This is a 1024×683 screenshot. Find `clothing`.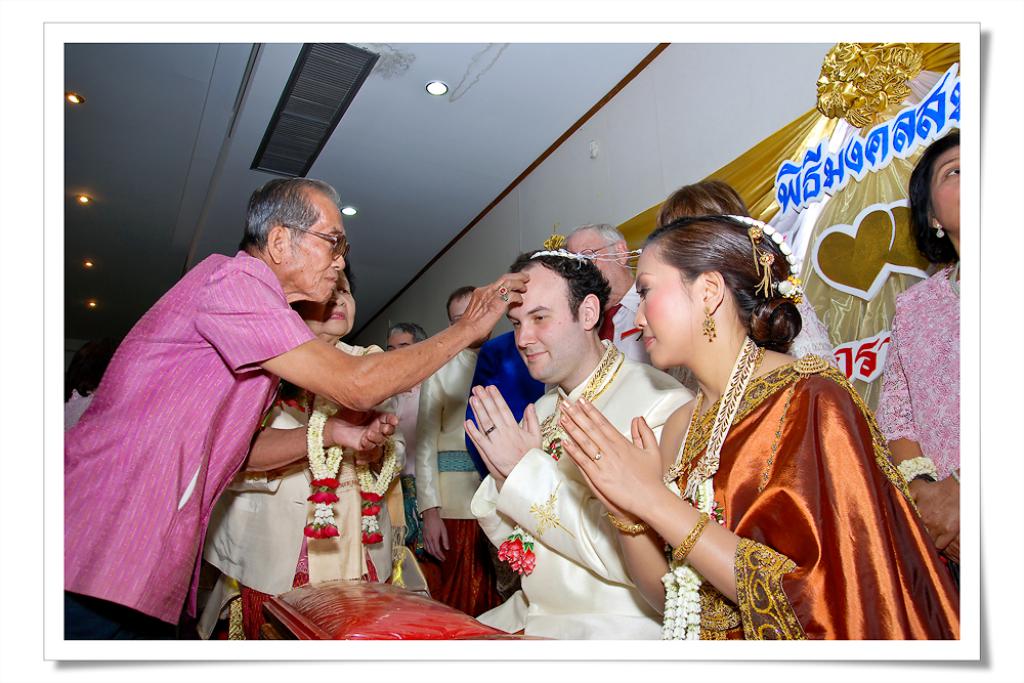
Bounding box: (left=603, top=279, right=697, bottom=384).
